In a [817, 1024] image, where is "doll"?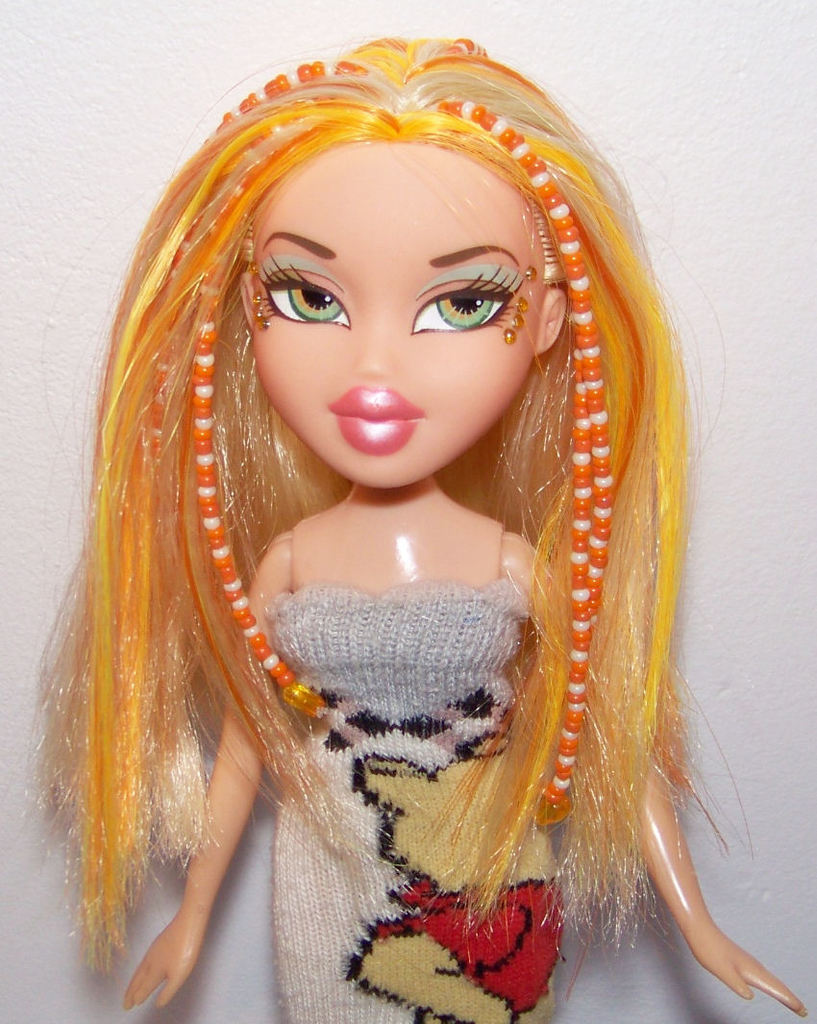
select_region(25, 10, 766, 1023).
